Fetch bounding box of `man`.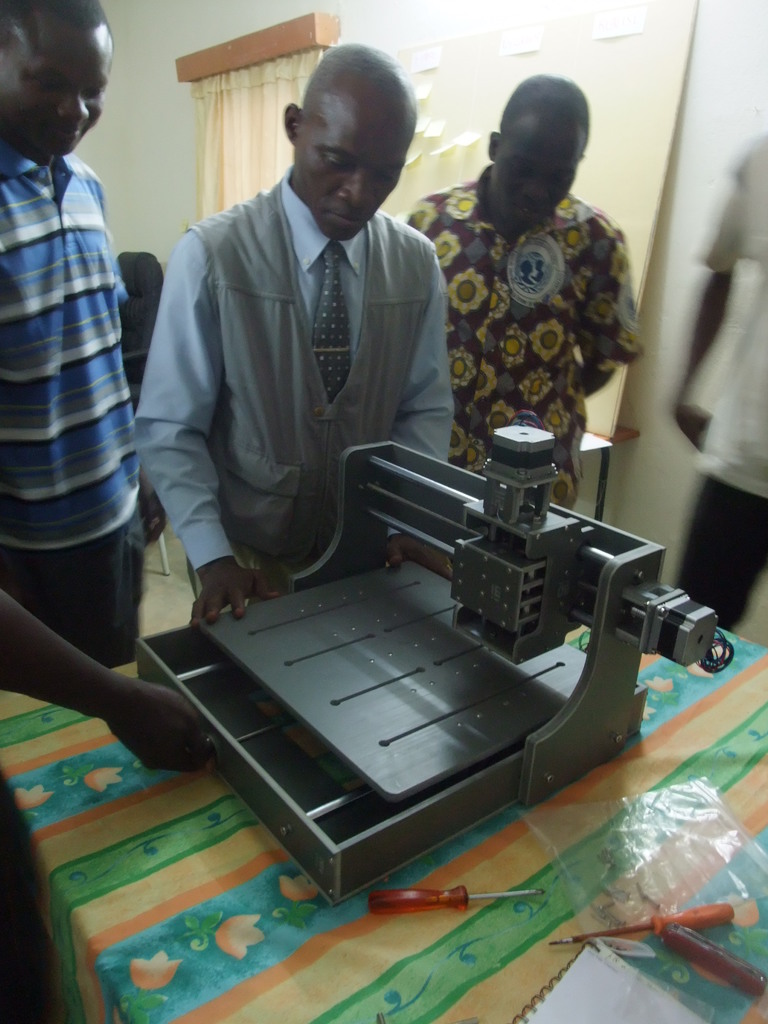
Bbox: bbox(0, 0, 182, 667).
